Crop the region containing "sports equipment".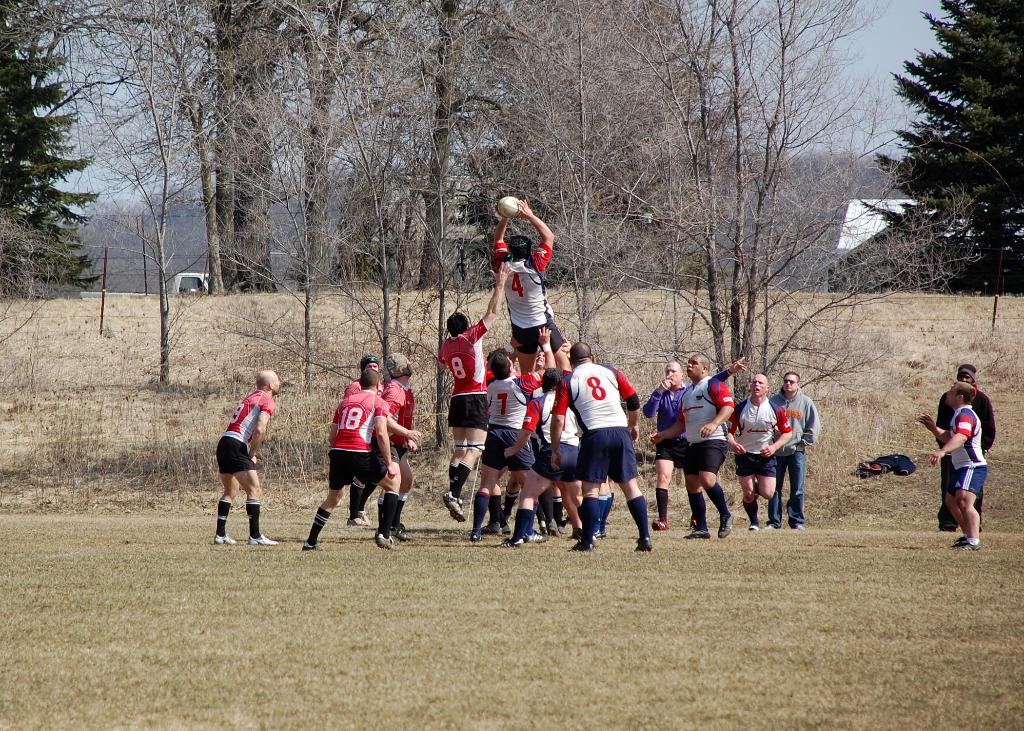
Crop region: pyautogui.locateOnScreen(717, 510, 733, 534).
